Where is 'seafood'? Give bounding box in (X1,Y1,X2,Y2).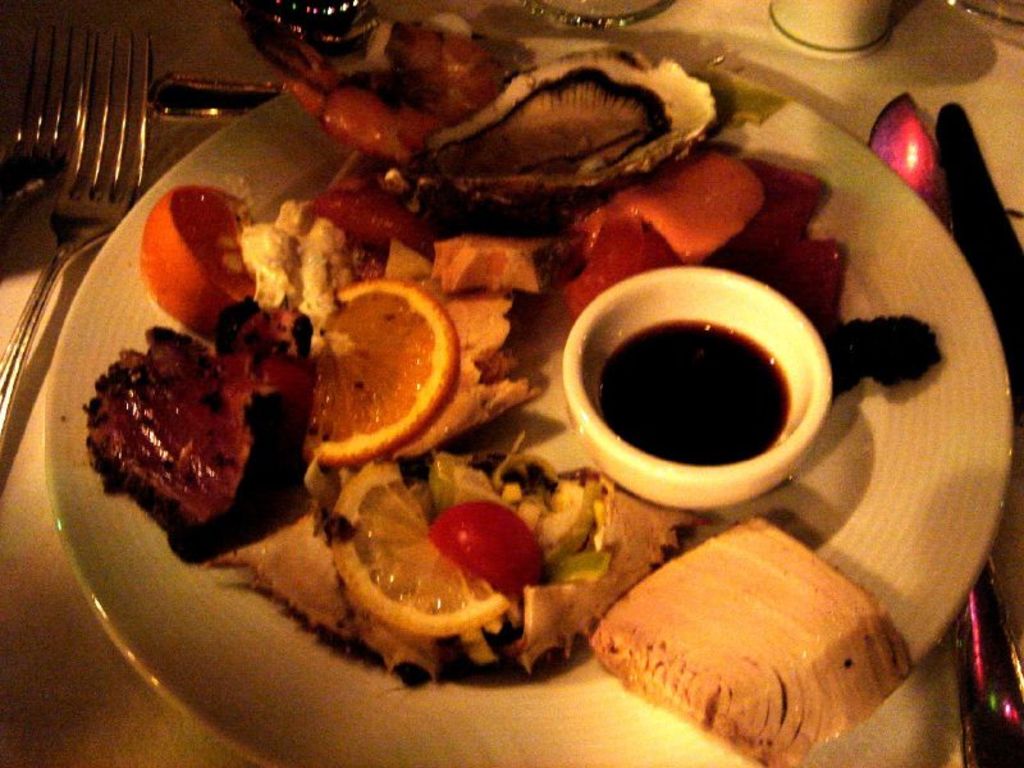
(271,20,508,160).
